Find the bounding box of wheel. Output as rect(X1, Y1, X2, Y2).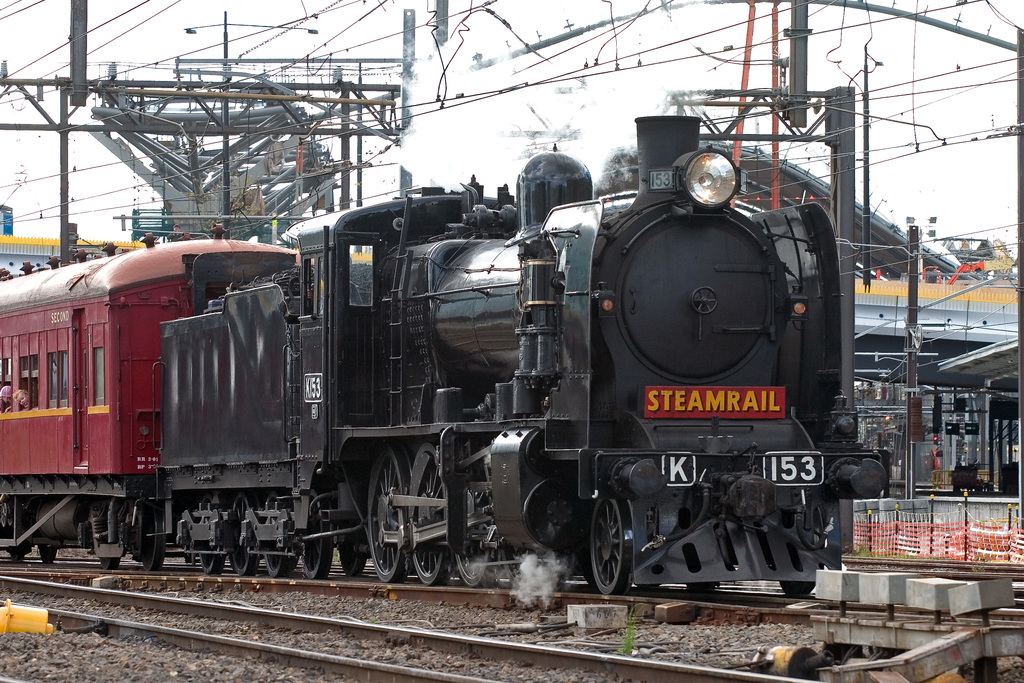
rect(40, 547, 62, 565).
